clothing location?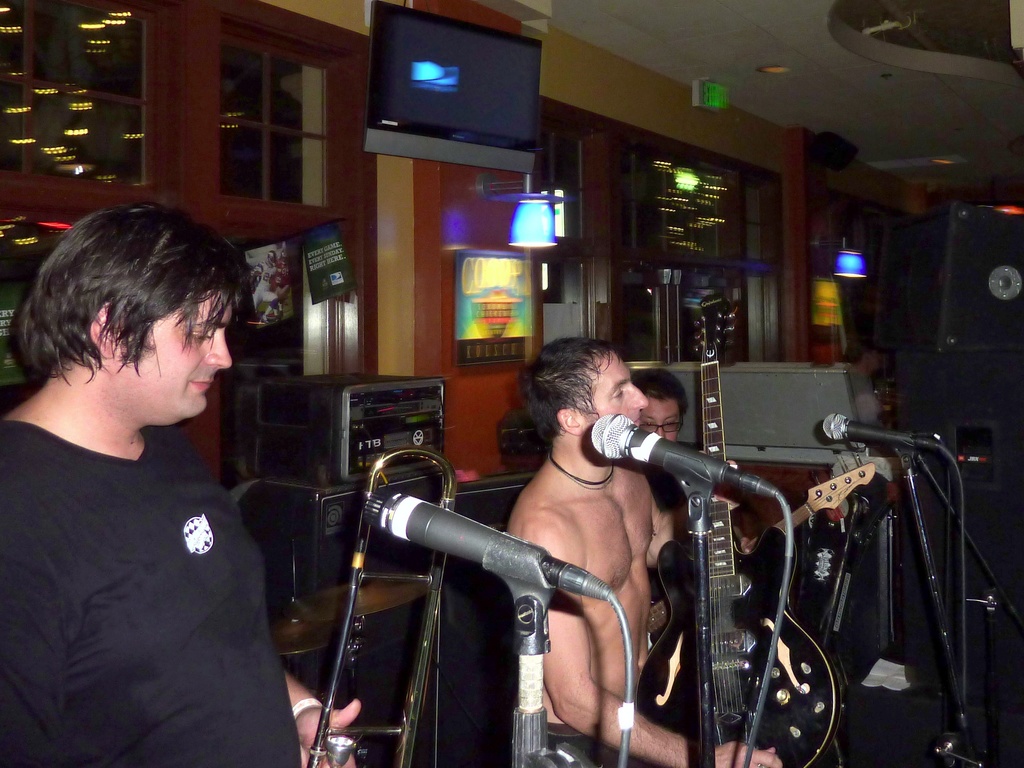
bbox=[546, 731, 644, 767]
